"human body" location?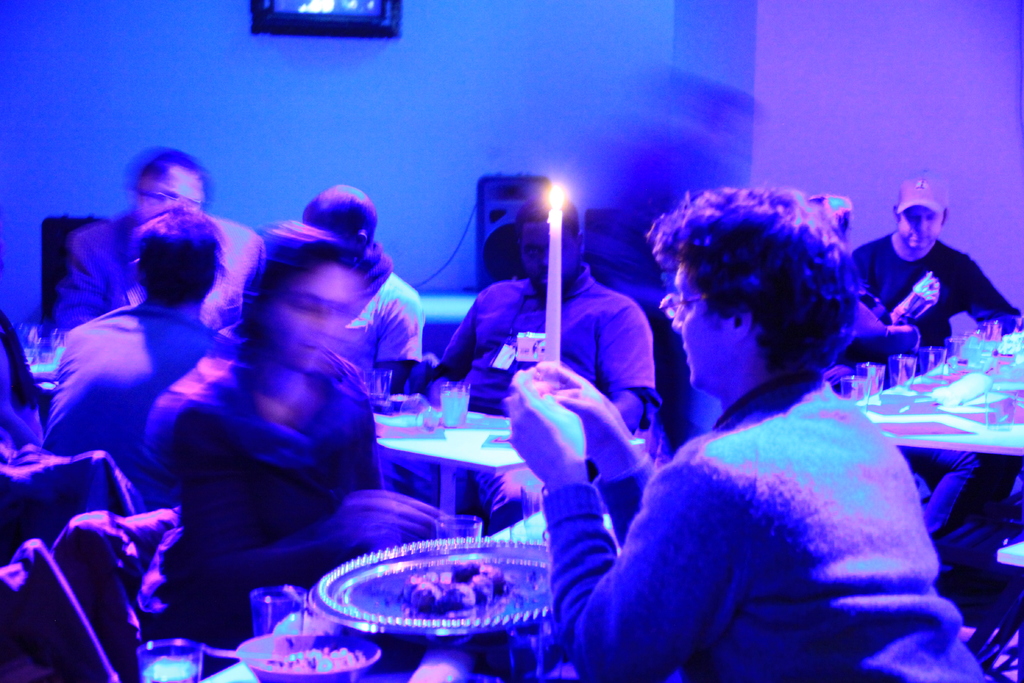
42, 151, 268, 336
